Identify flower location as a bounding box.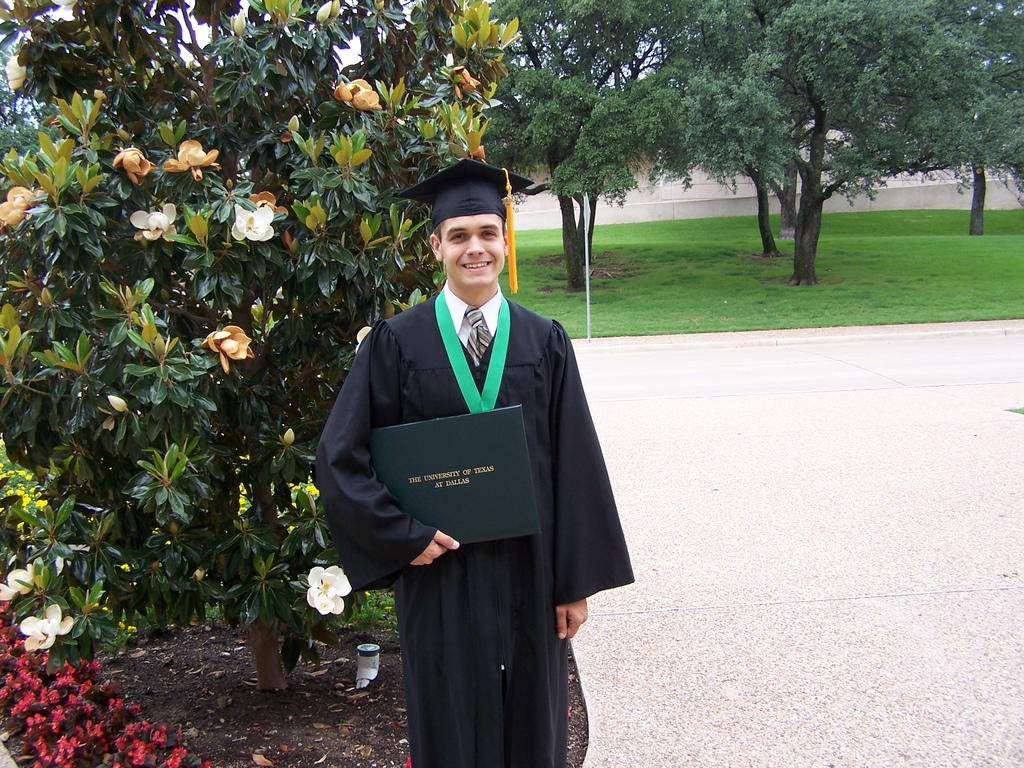
{"left": 166, "top": 139, "right": 225, "bottom": 185}.
